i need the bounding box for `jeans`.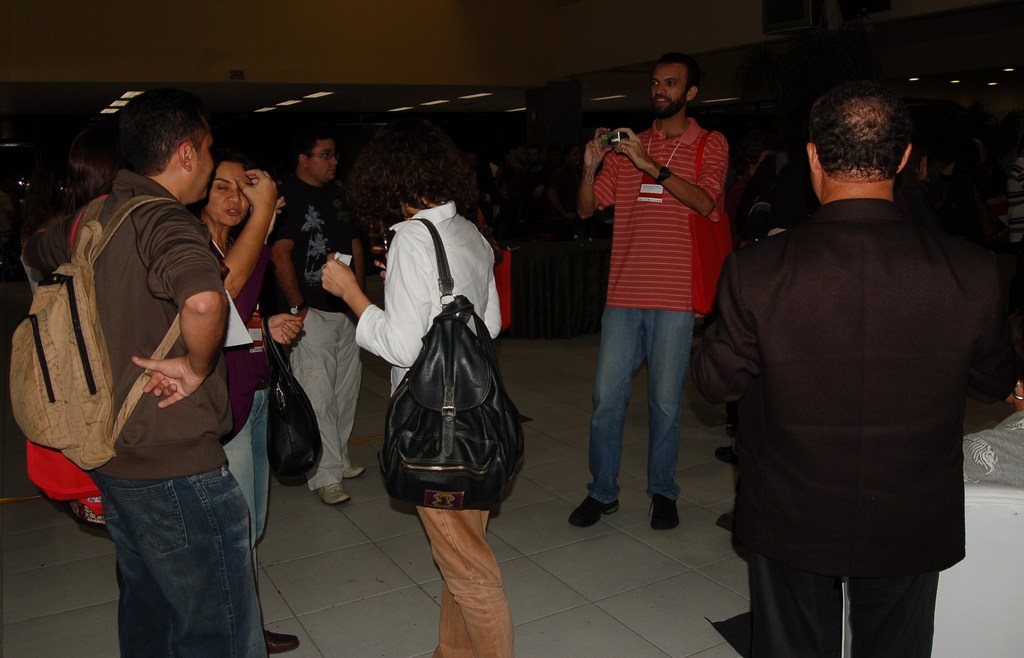
Here it is: box(216, 387, 275, 547).
